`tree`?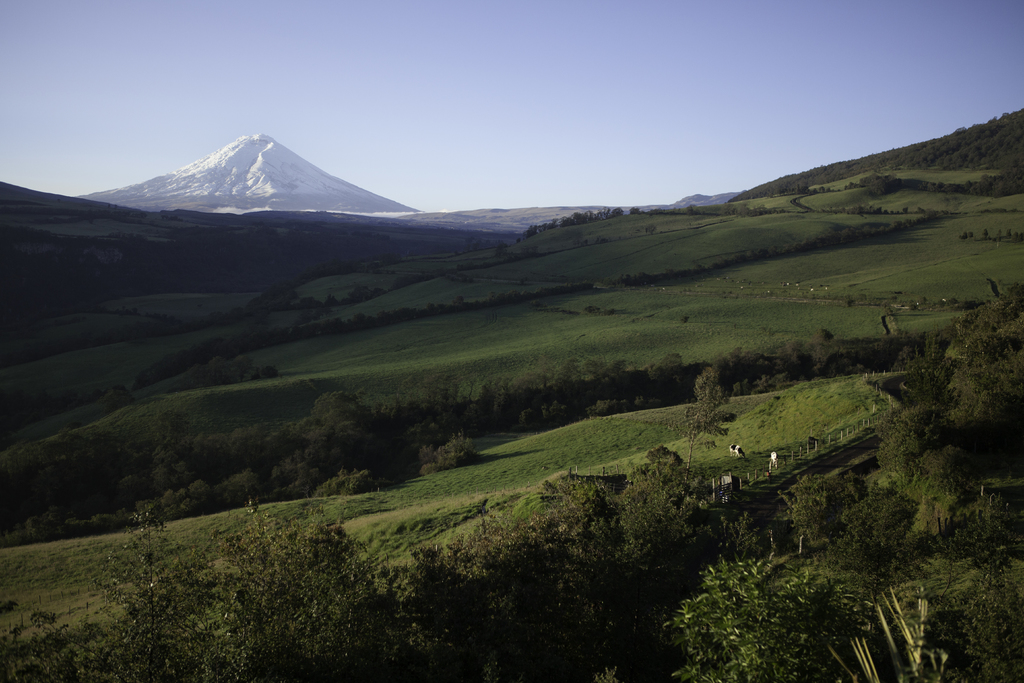
(x1=870, y1=277, x2=1005, y2=503)
